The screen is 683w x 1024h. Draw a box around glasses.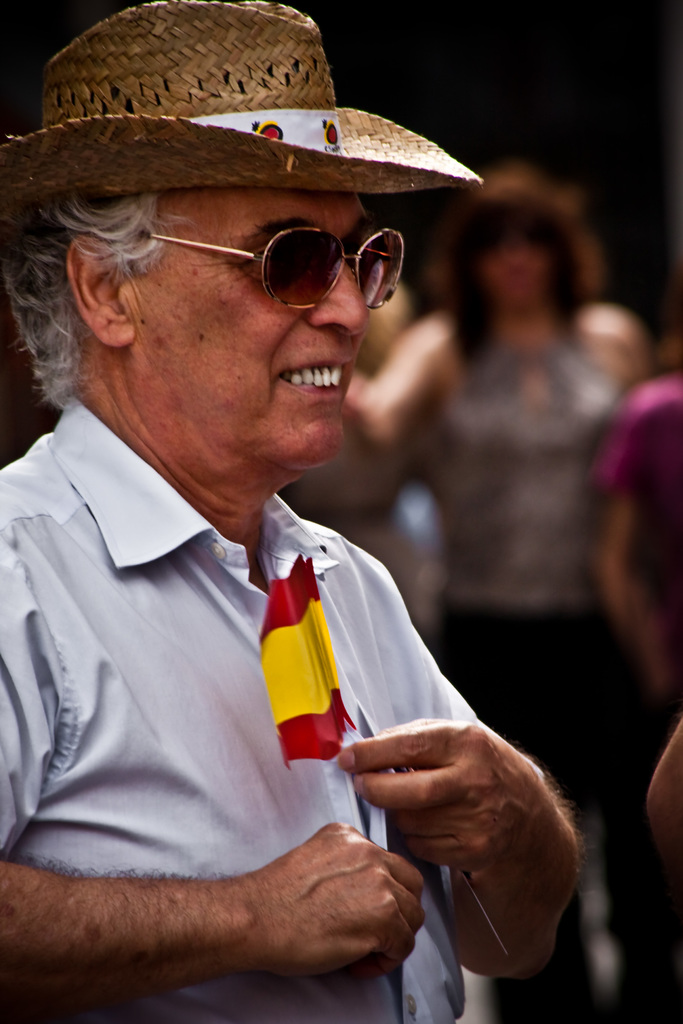
Rect(120, 231, 418, 326).
